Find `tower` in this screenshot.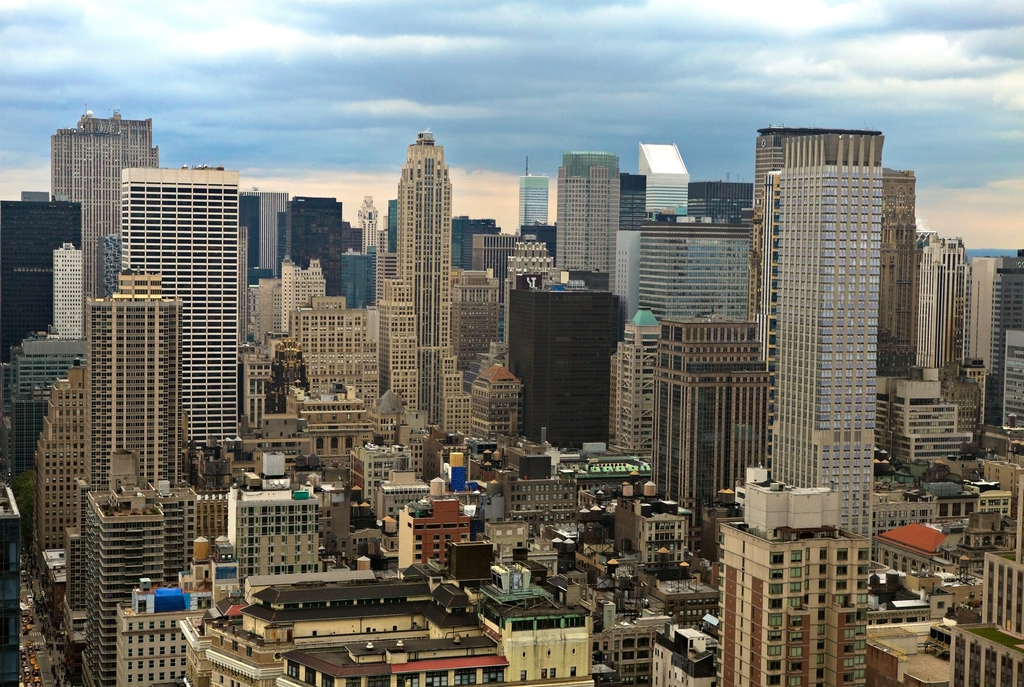
The bounding box for `tower` is bbox=(555, 153, 616, 292).
